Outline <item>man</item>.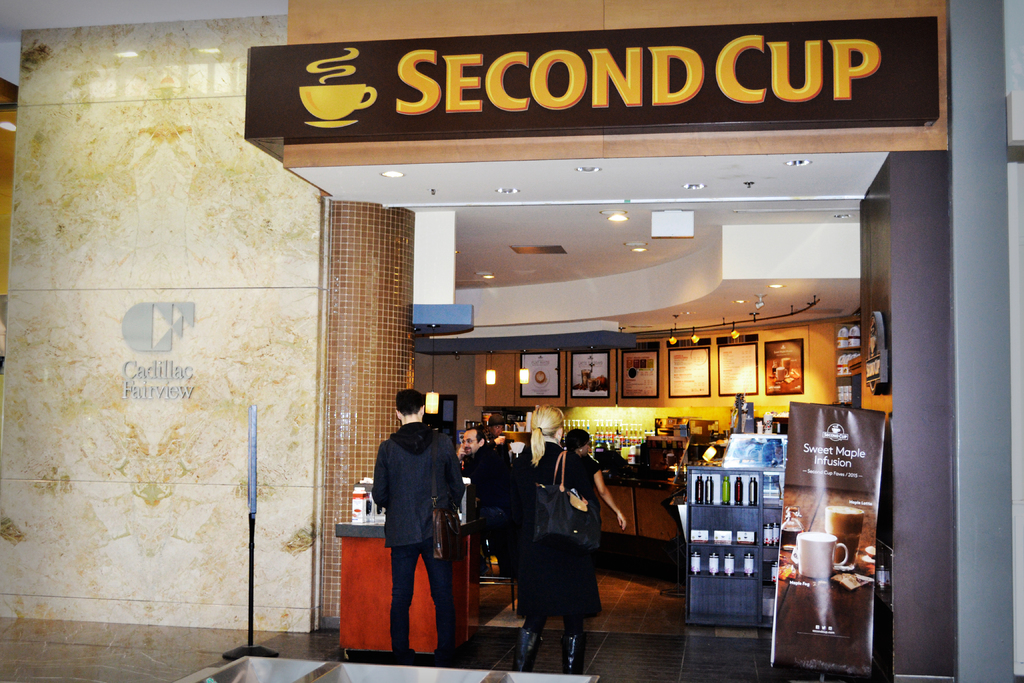
Outline: Rect(459, 431, 522, 588).
